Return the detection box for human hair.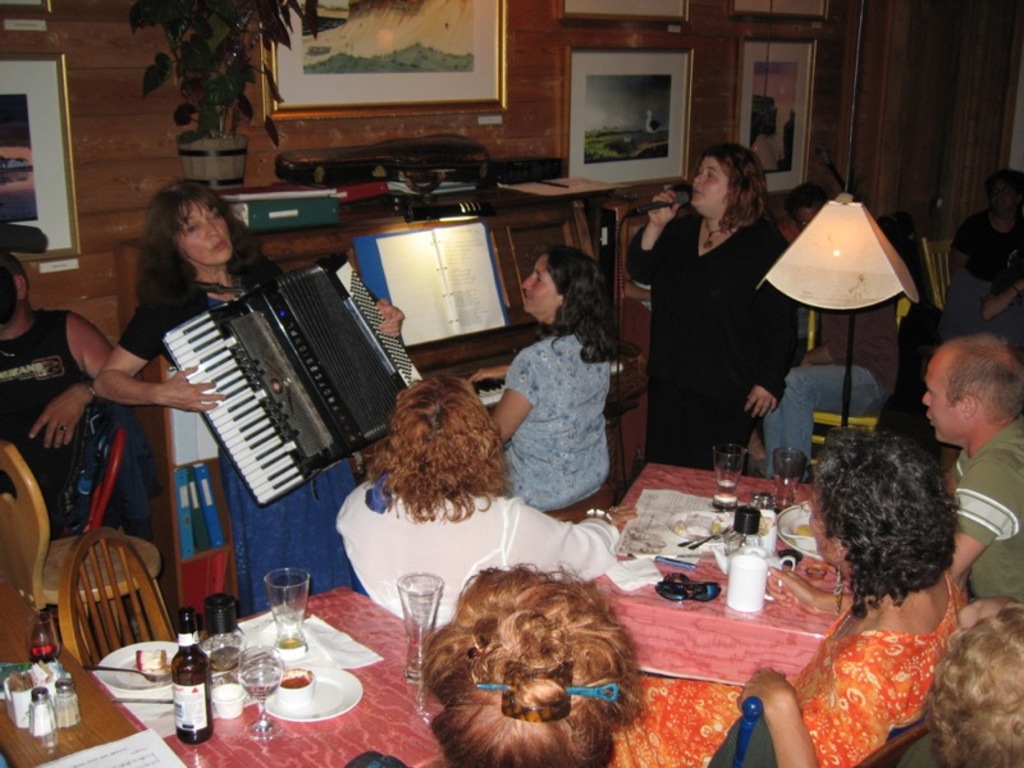
{"x1": 137, "y1": 180, "x2": 270, "y2": 311}.
